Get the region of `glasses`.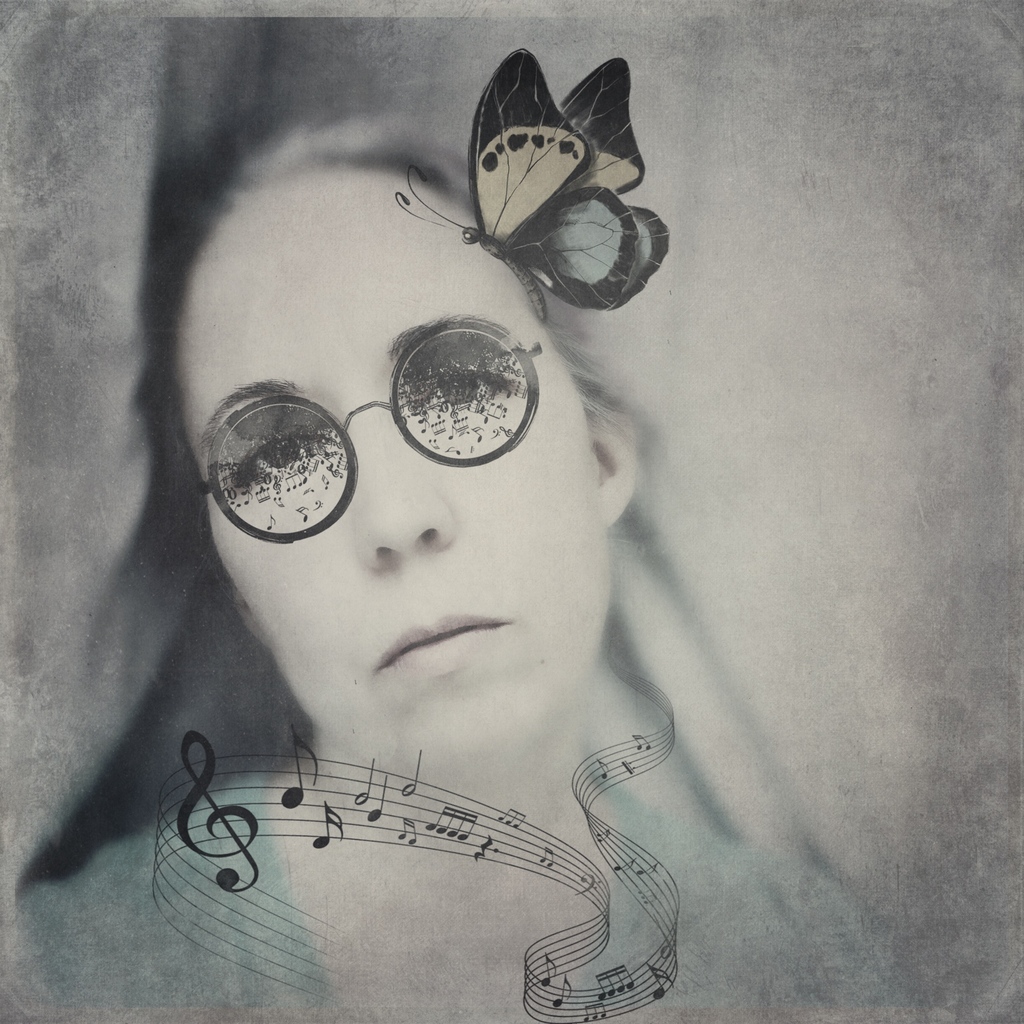
left=197, top=318, right=541, bottom=541.
